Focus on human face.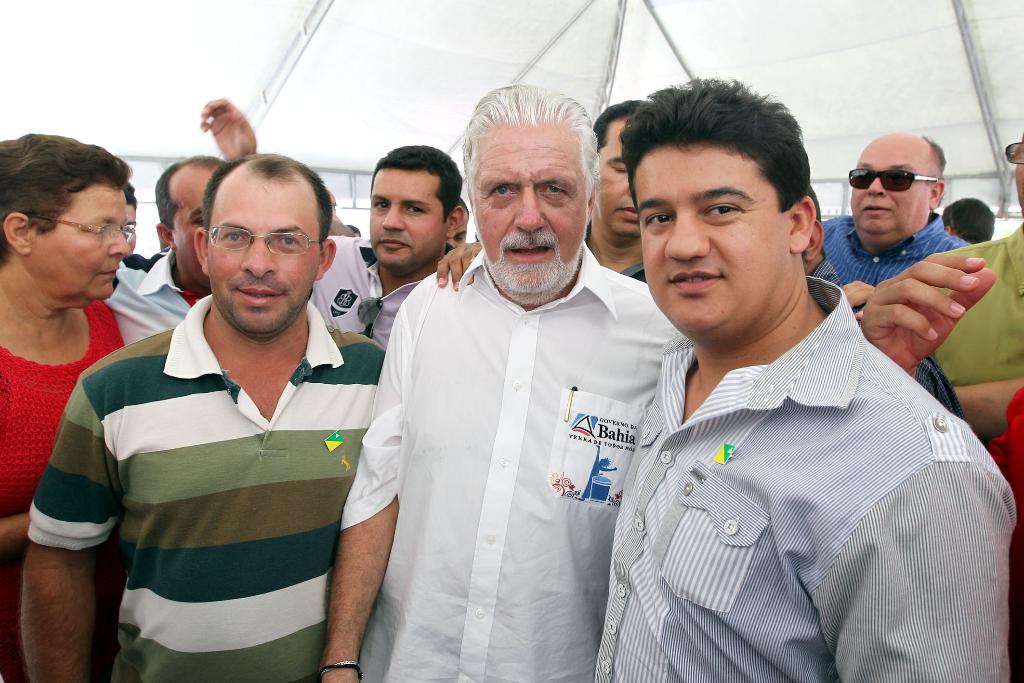
Focused at left=126, top=205, right=137, bottom=251.
